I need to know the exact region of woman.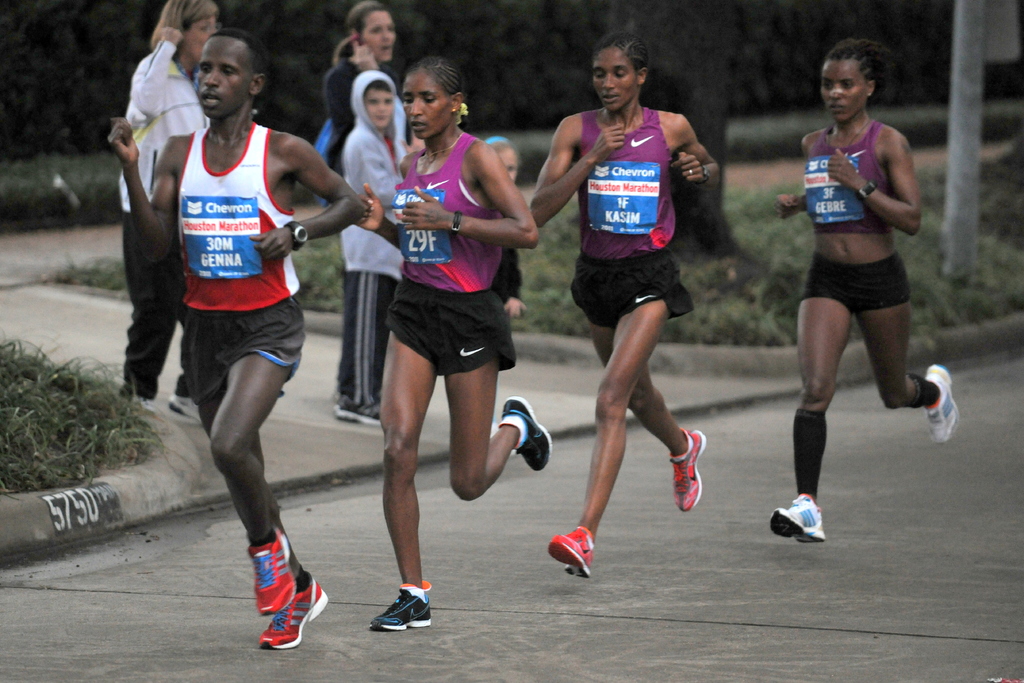
Region: <region>772, 51, 952, 509</region>.
